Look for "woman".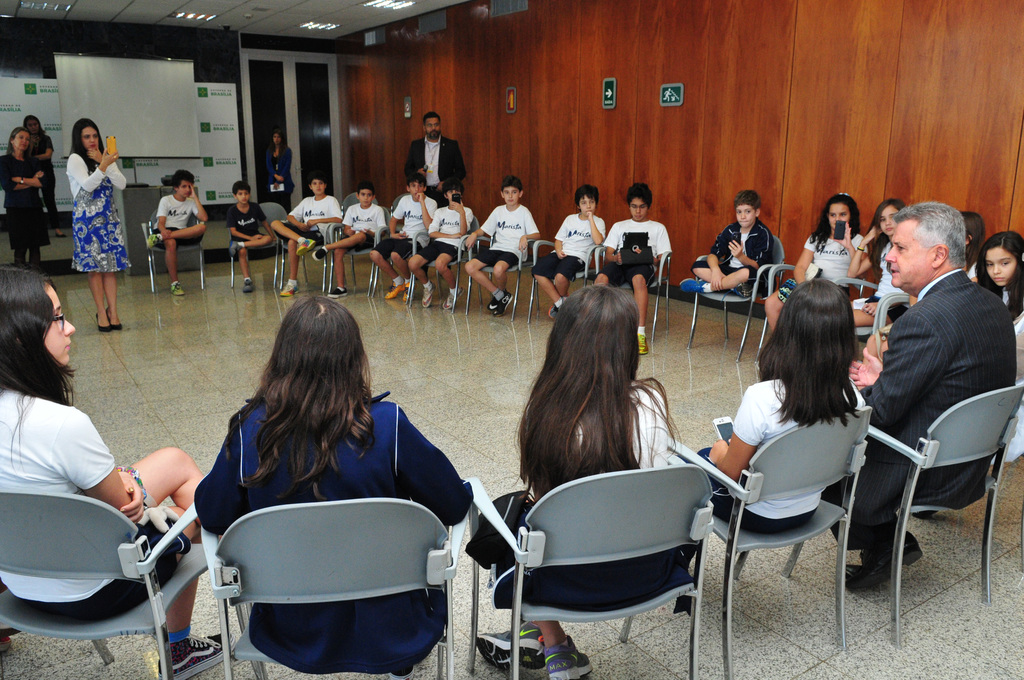
Found: x1=264 y1=128 x2=295 y2=216.
